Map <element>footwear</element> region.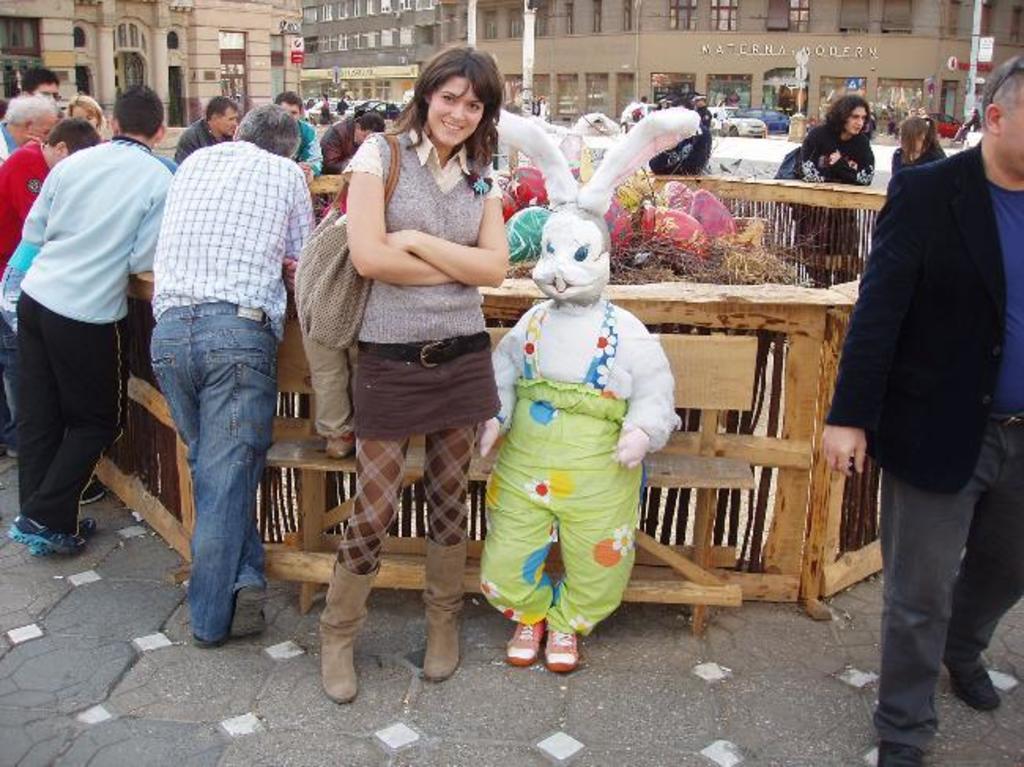
Mapped to bbox=[30, 531, 85, 554].
